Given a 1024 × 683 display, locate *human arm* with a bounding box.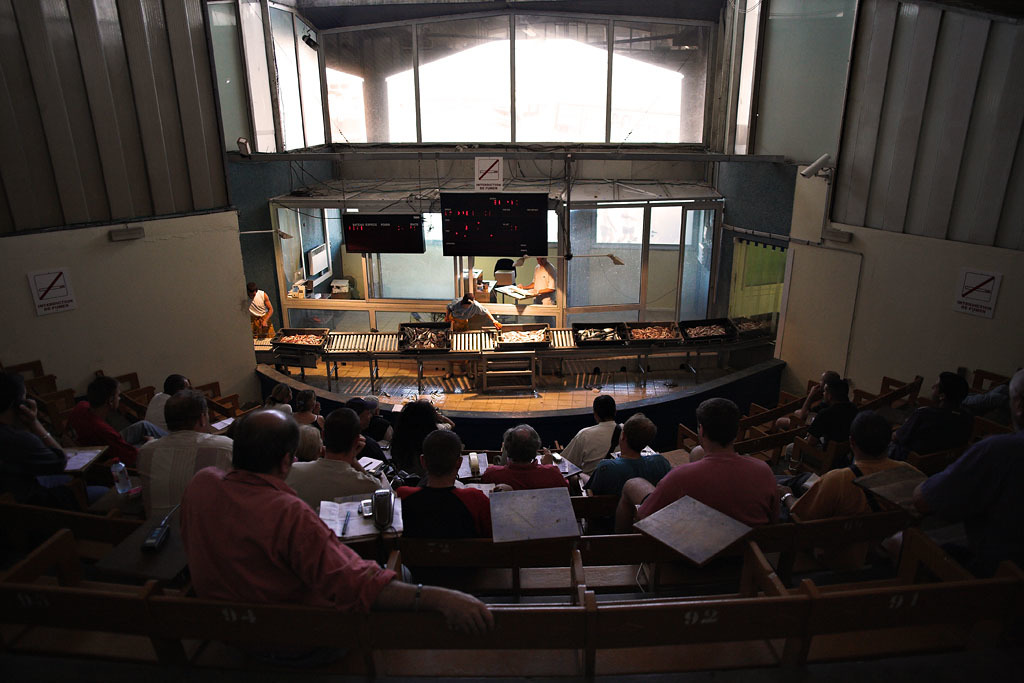
Located: crop(912, 437, 981, 517).
